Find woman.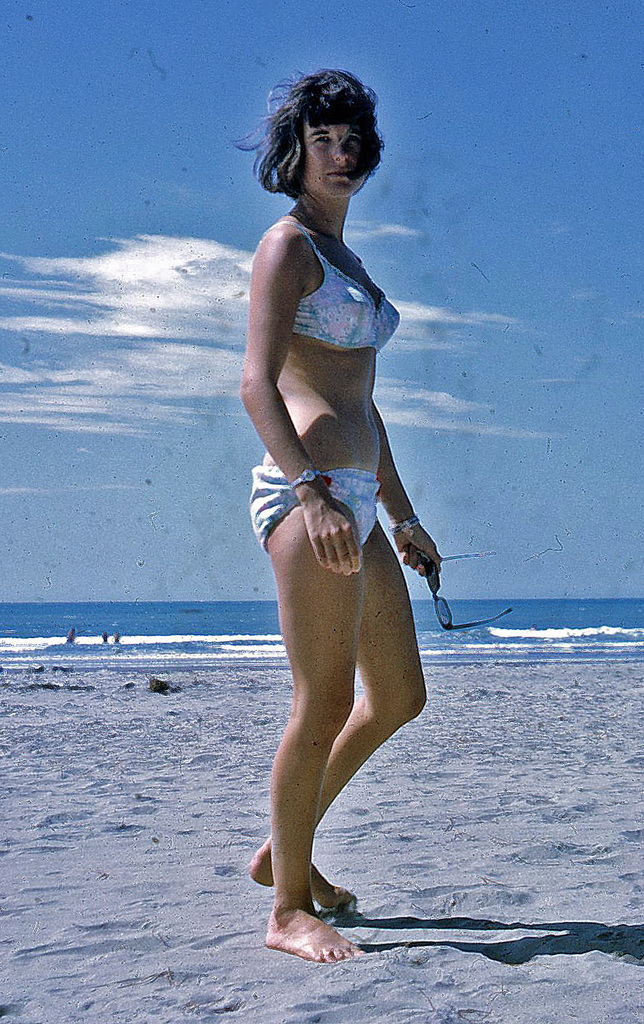
bbox(225, 107, 455, 963).
